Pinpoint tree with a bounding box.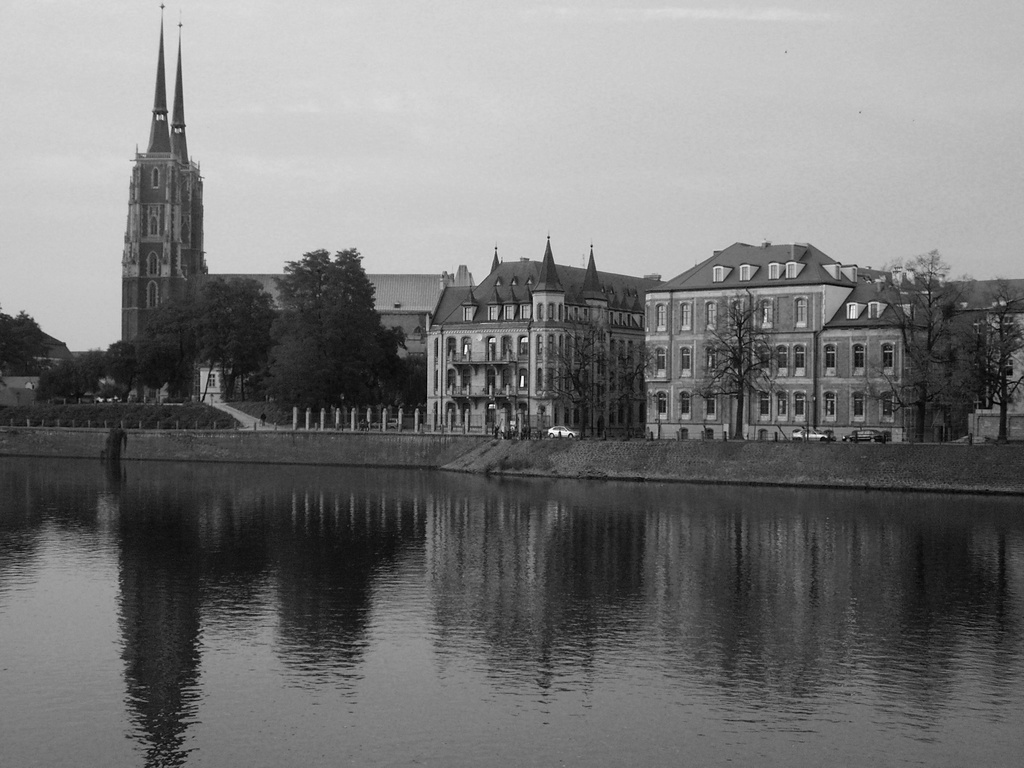
861:246:976:443.
